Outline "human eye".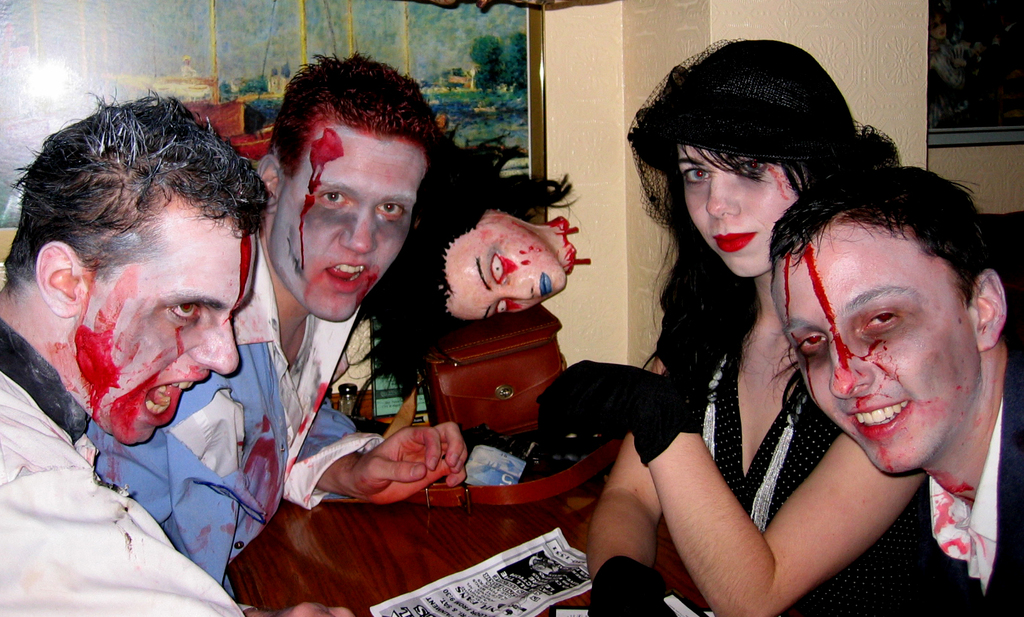
Outline: crop(863, 308, 897, 329).
